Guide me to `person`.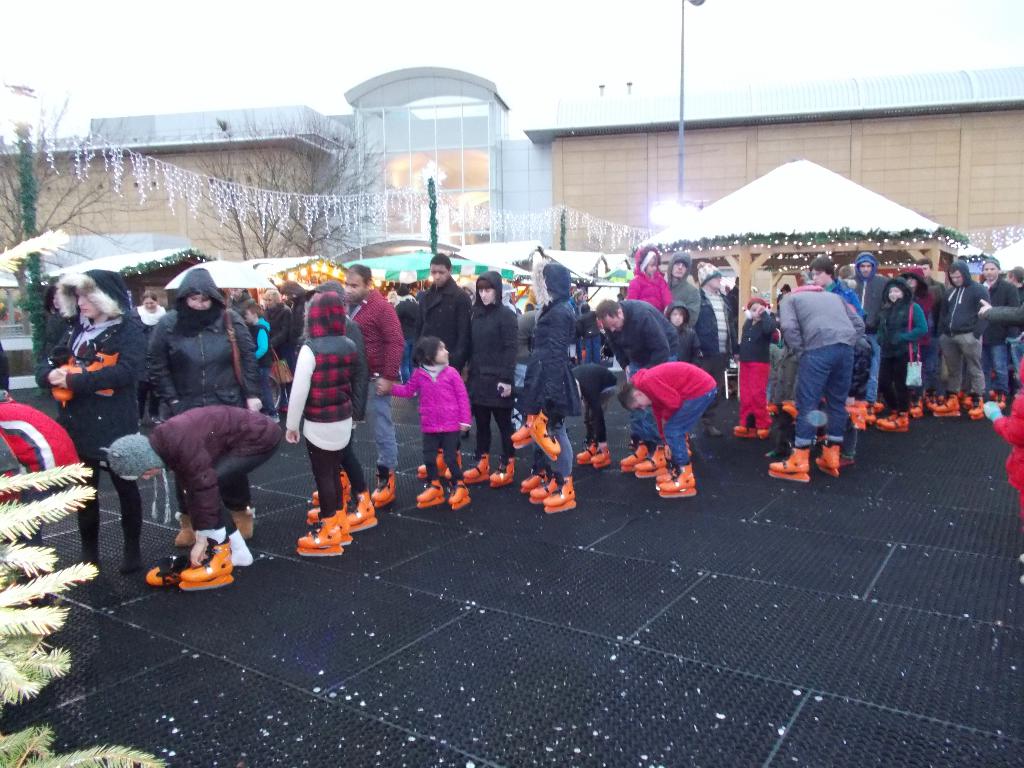
Guidance: x1=378, y1=331, x2=473, y2=511.
